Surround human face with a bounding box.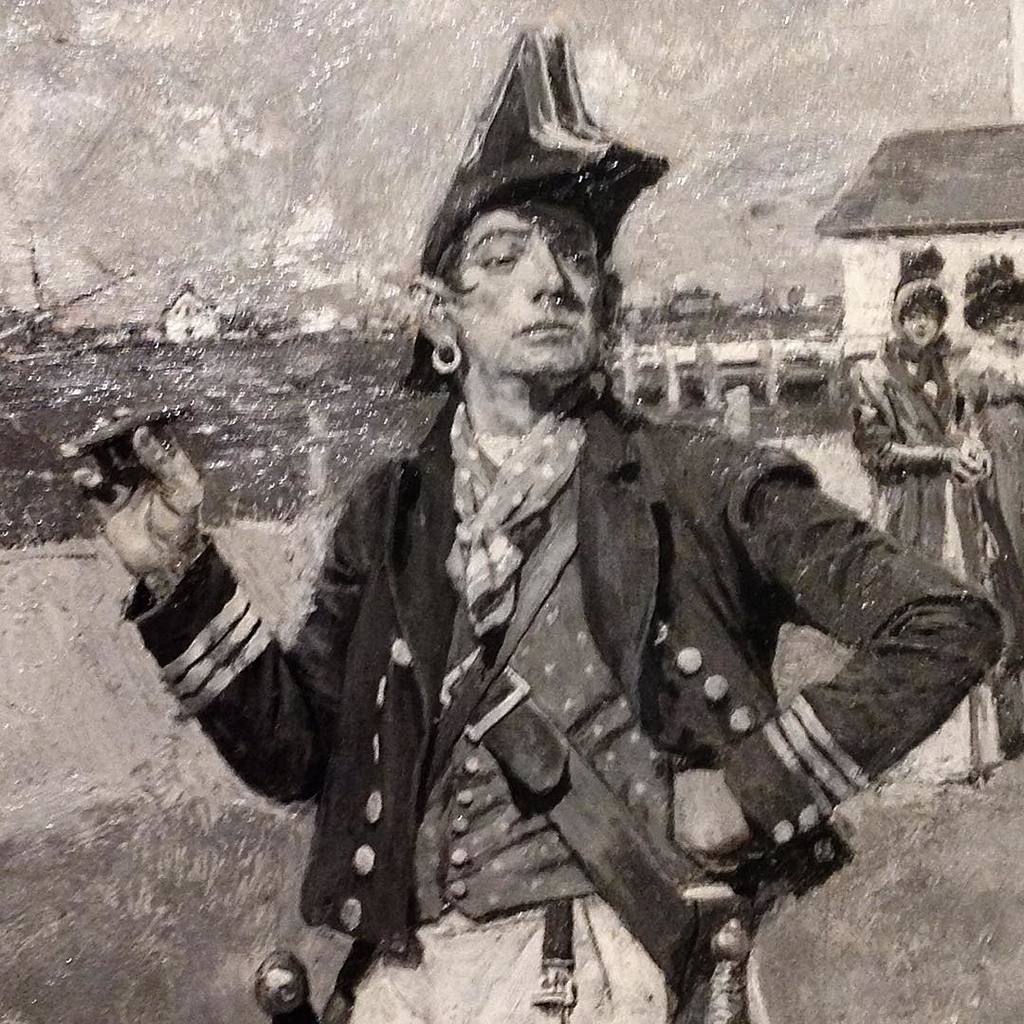
(991, 284, 1017, 341).
